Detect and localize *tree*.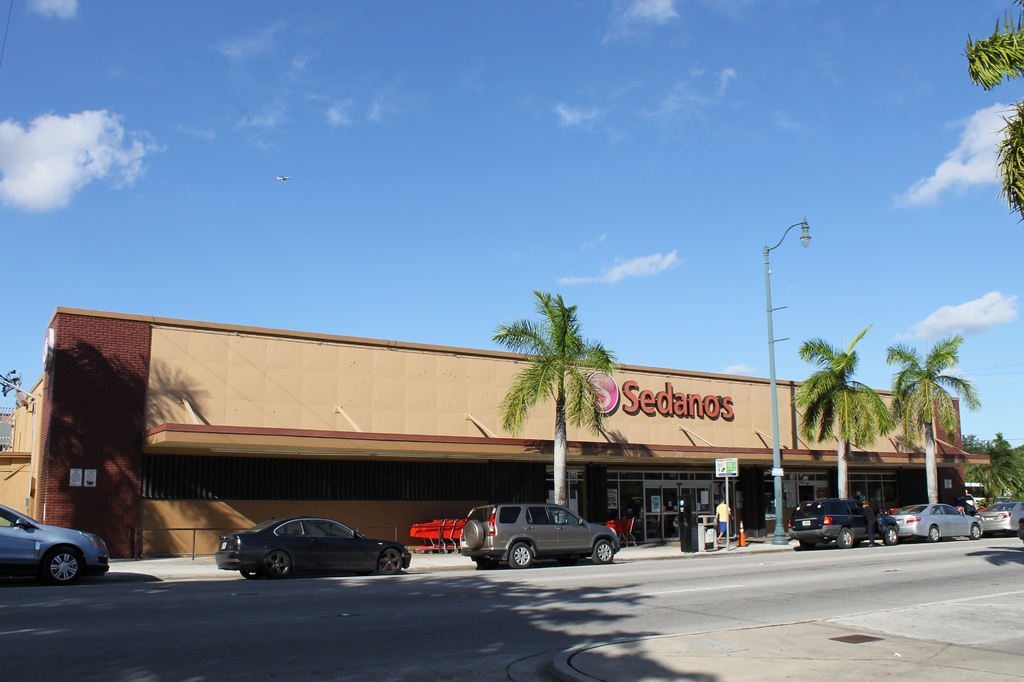
Localized at (x1=953, y1=0, x2=1023, y2=223).
